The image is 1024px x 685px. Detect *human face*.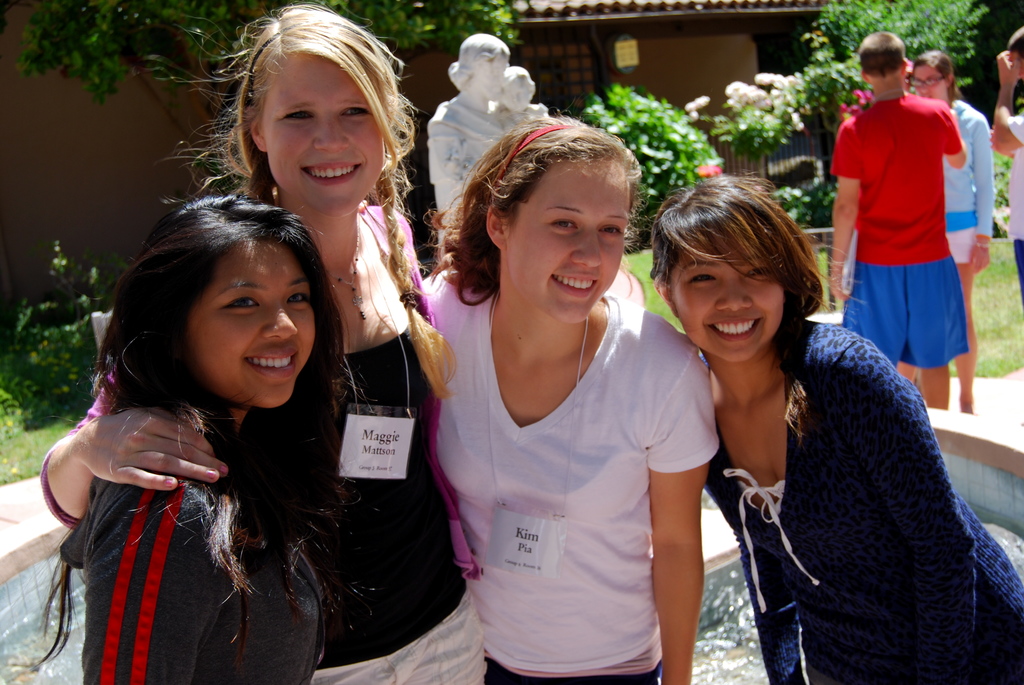
Detection: 500, 67, 547, 122.
